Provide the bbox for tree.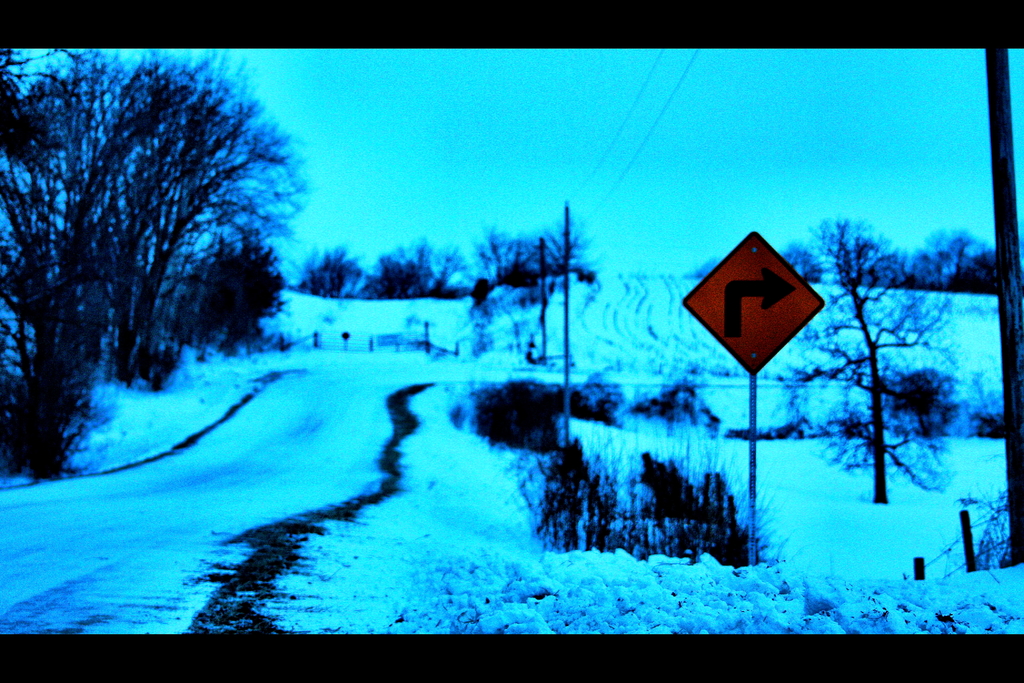
Rect(792, 210, 959, 509).
